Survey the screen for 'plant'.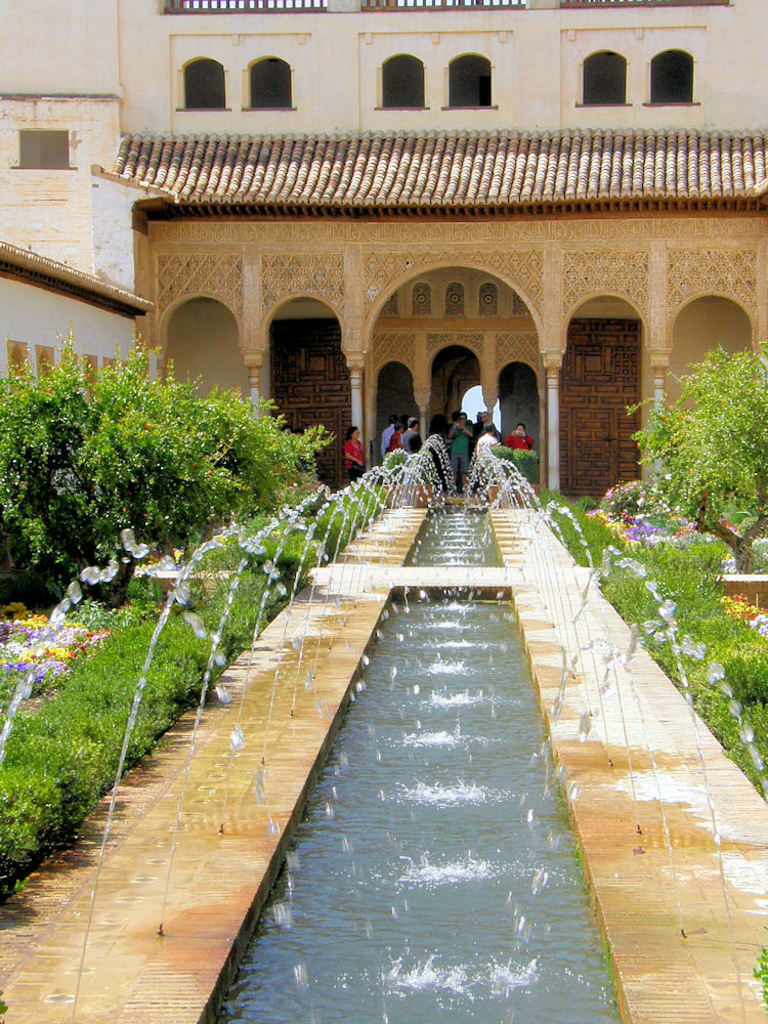
Survey found: bbox(616, 335, 767, 575).
